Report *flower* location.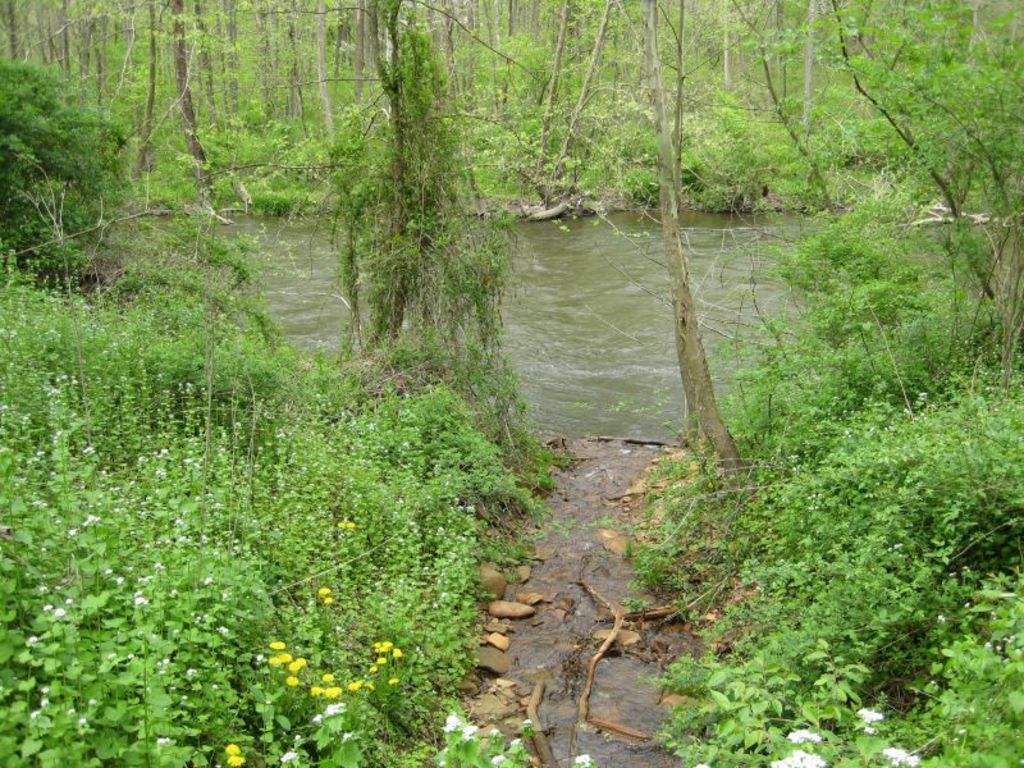
Report: <region>268, 654, 279, 667</region>.
